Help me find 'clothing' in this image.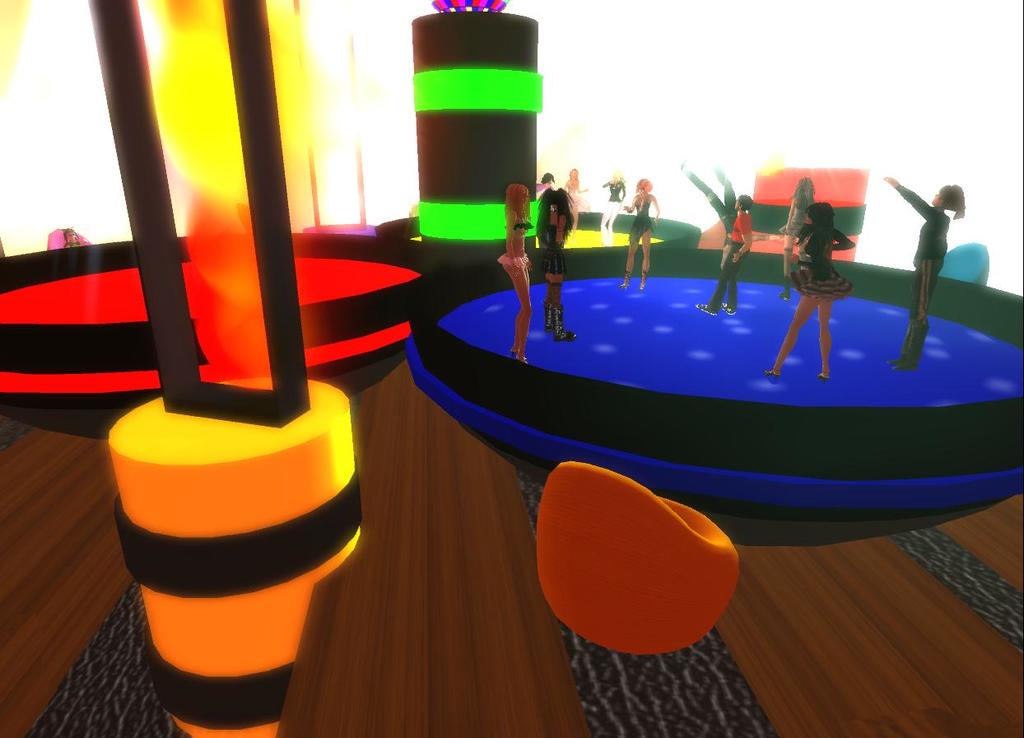
Found it: 707 213 755 317.
